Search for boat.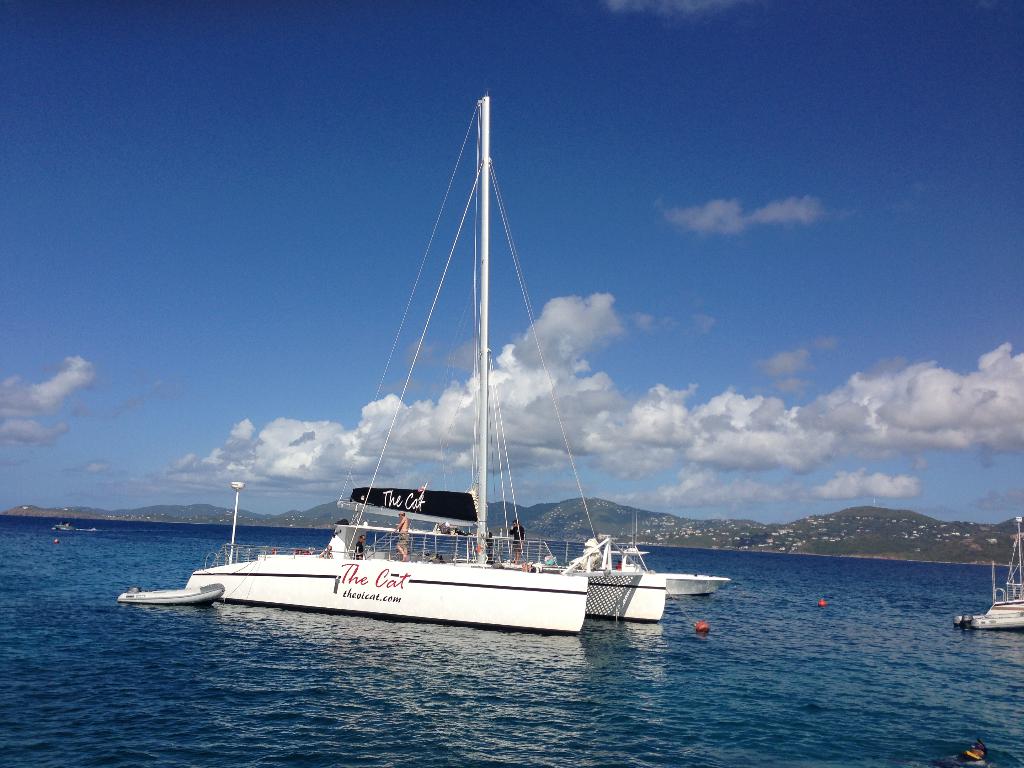
Found at x1=958 y1=508 x2=1023 y2=627.
